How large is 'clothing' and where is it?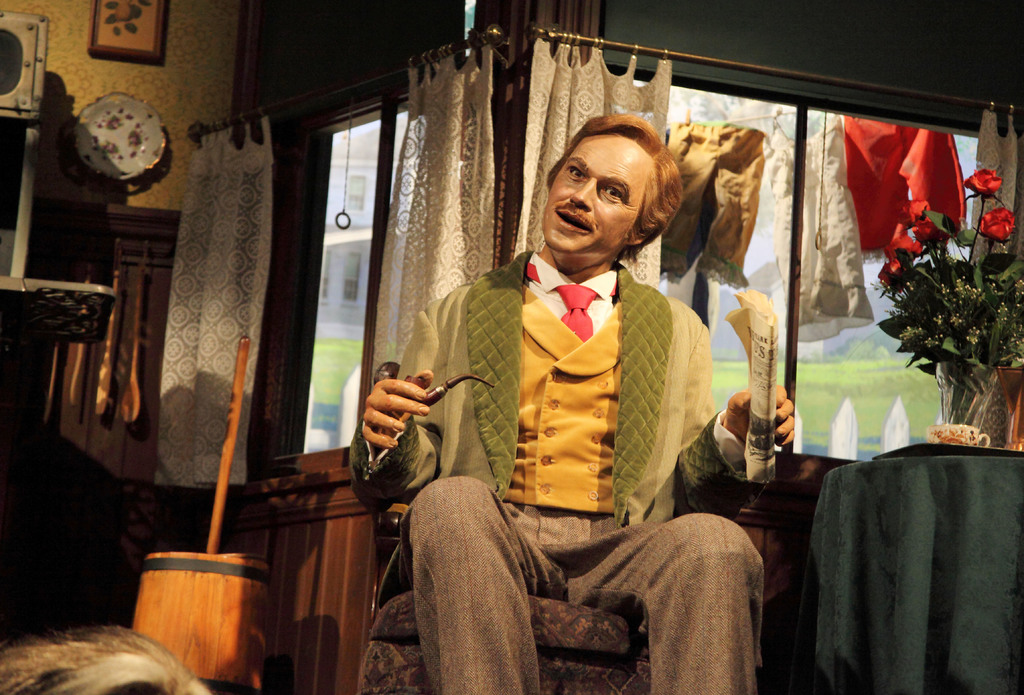
Bounding box: select_region(760, 104, 877, 352).
